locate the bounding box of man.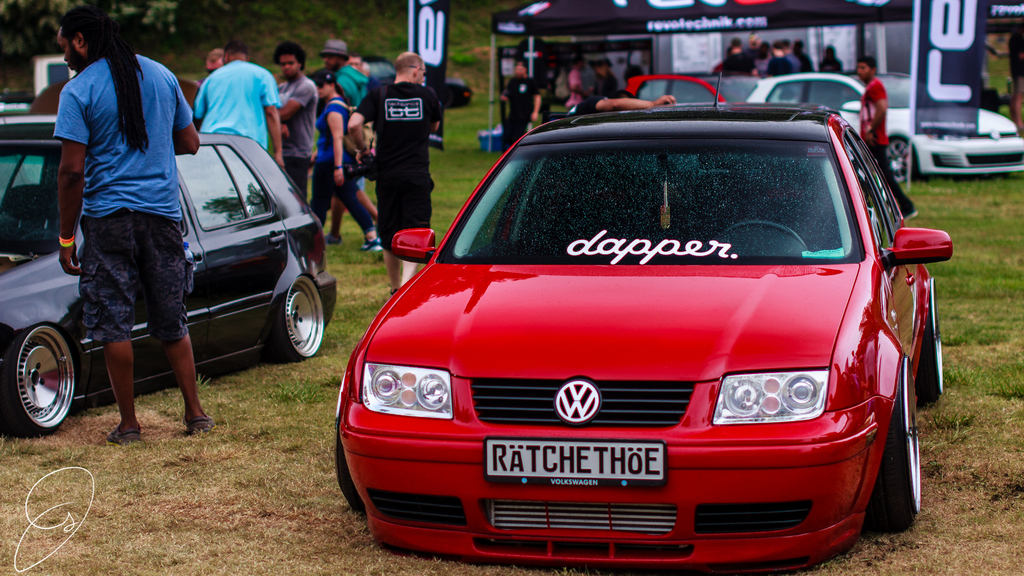
Bounding box: locate(860, 57, 912, 217).
